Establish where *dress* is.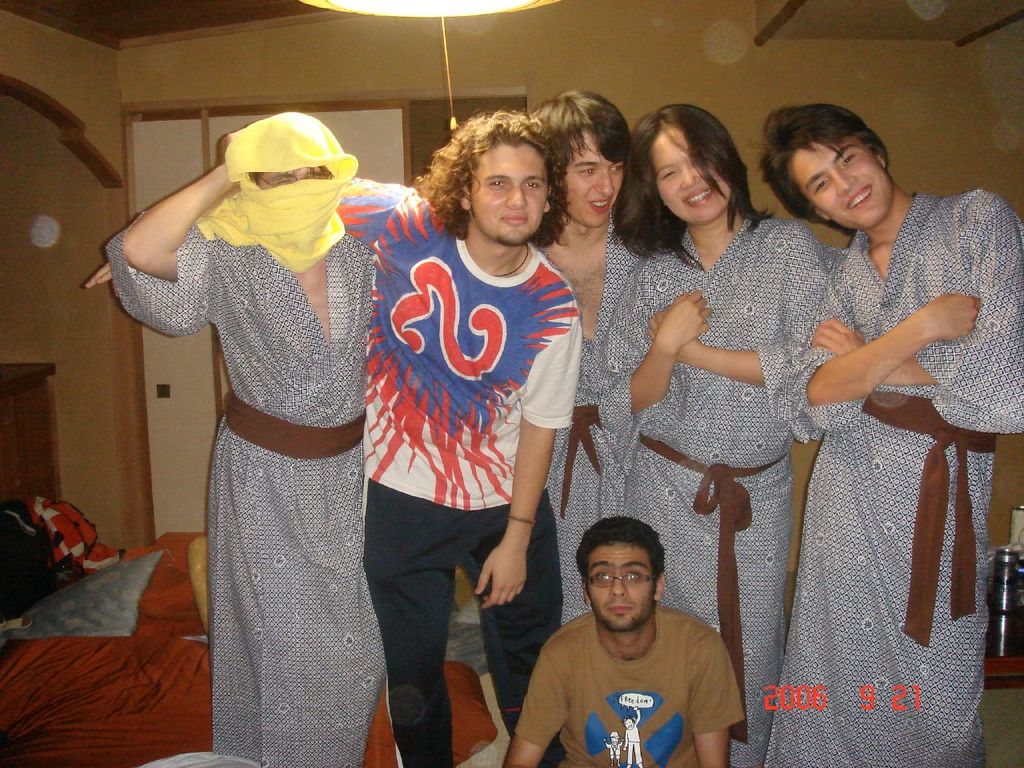
Established at 766, 186, 1019, 761.
